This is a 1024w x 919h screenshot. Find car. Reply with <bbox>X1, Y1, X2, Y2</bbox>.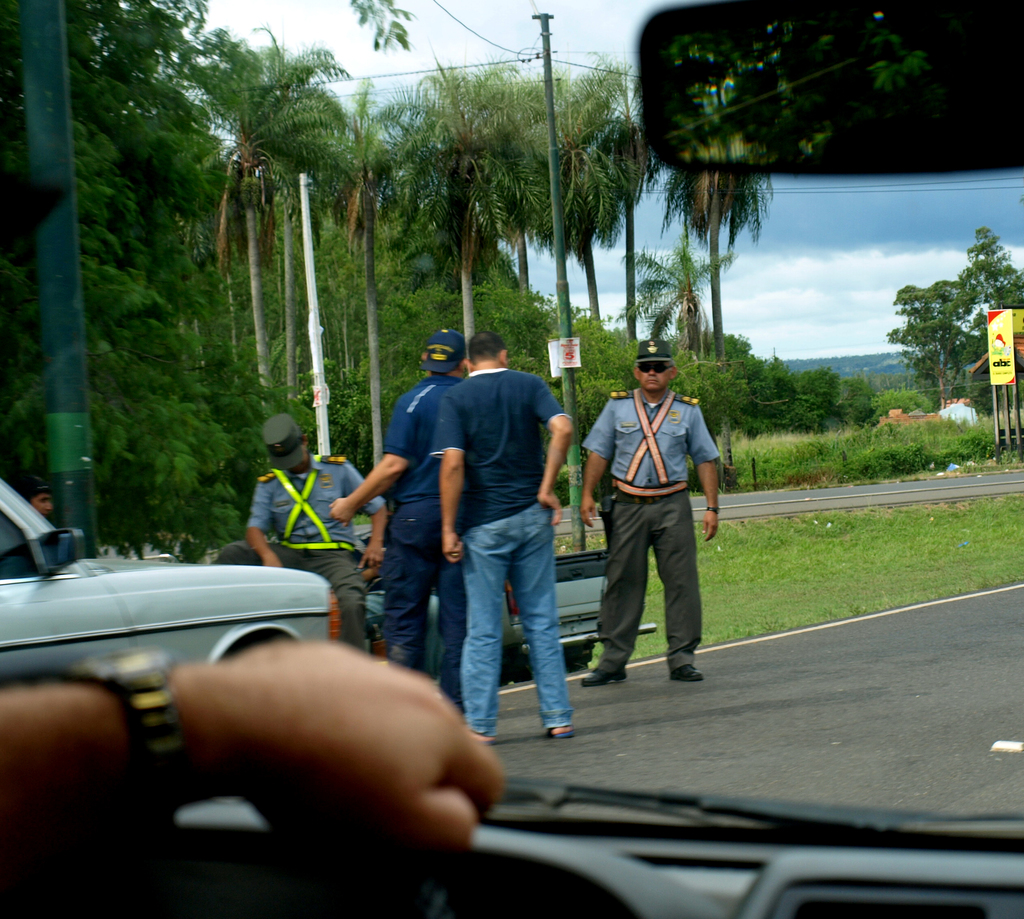
<bbox>205, 537, 659, 660</bbox>.
